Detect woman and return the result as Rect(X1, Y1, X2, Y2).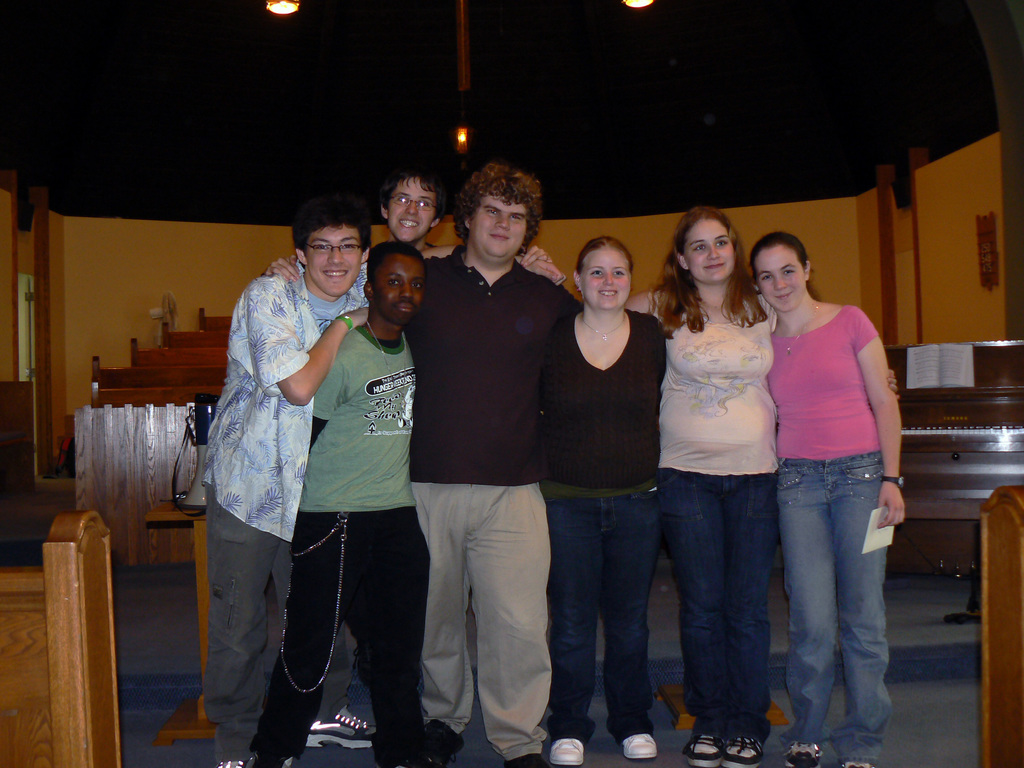
Rect(541, 233, 669, 767).
